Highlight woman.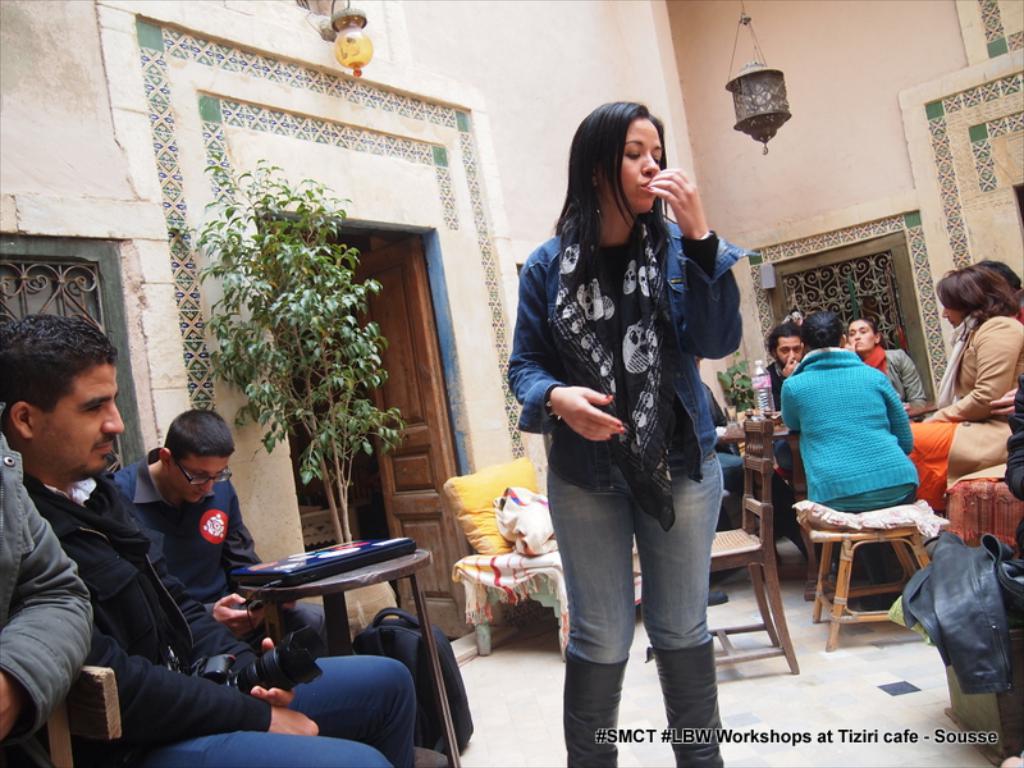
Highlighted region: [841, 312, 924, 421].
